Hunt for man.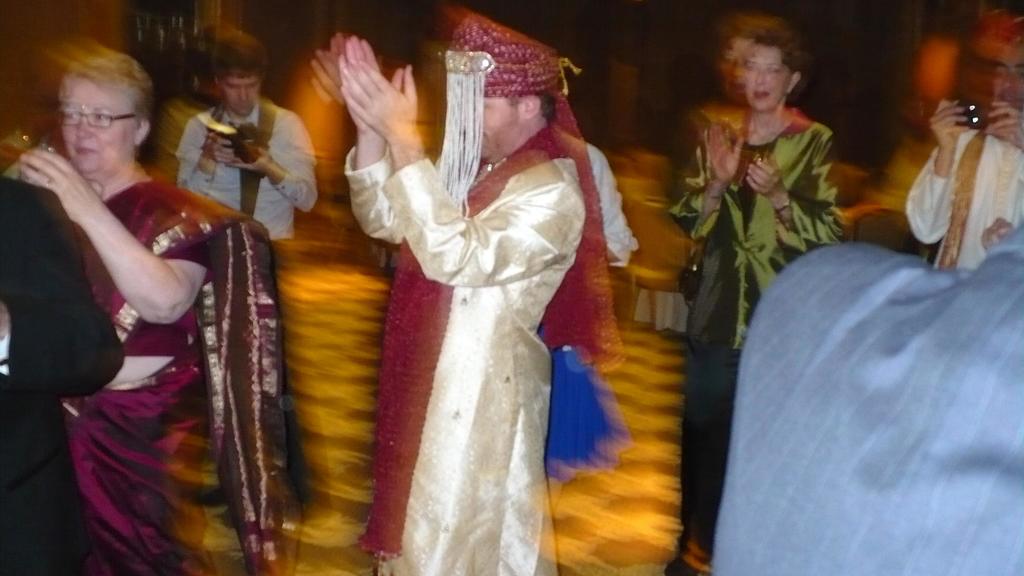
Hunted down at <box>909,0,1023,269</box>.
